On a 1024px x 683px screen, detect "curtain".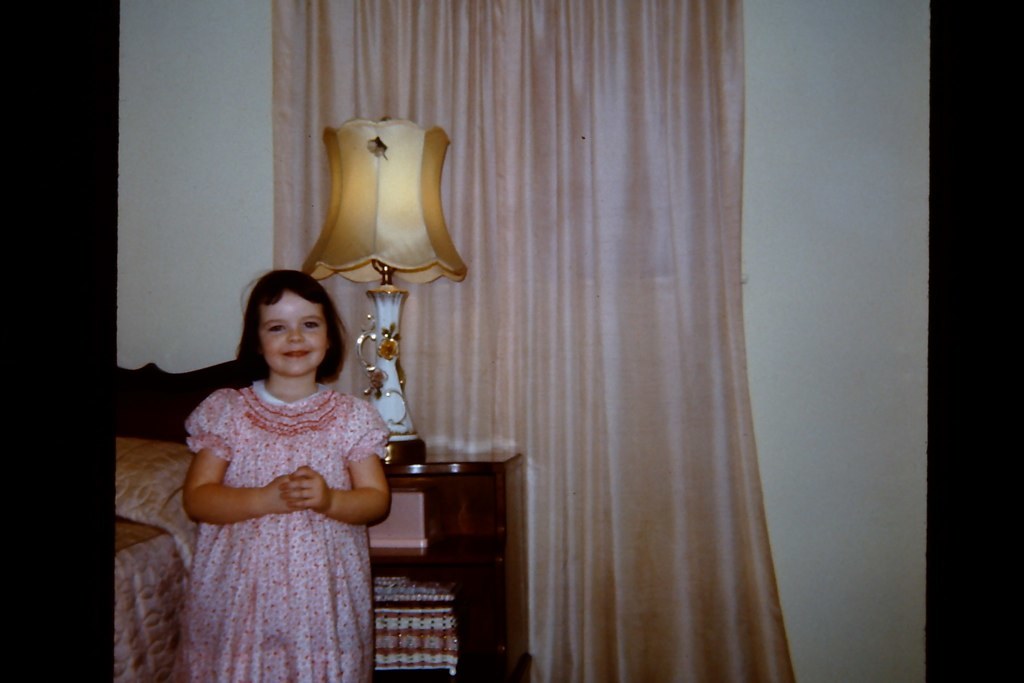
[335,3,796,682].
